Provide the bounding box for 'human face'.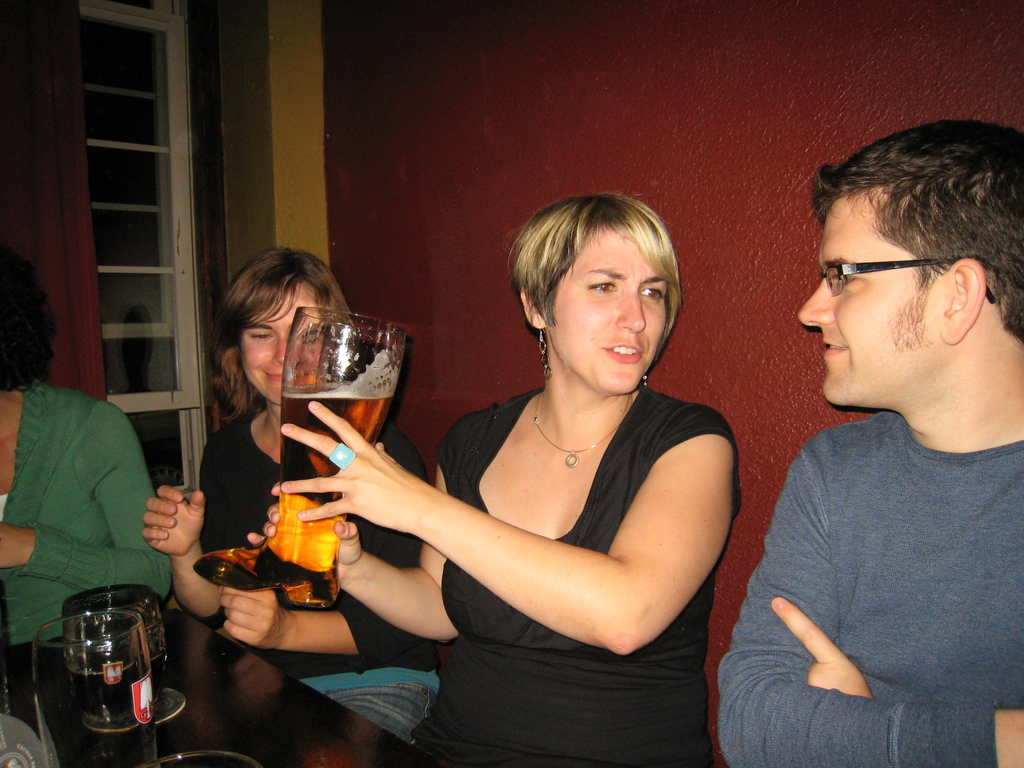
locate(548, 233, 667, 393).
